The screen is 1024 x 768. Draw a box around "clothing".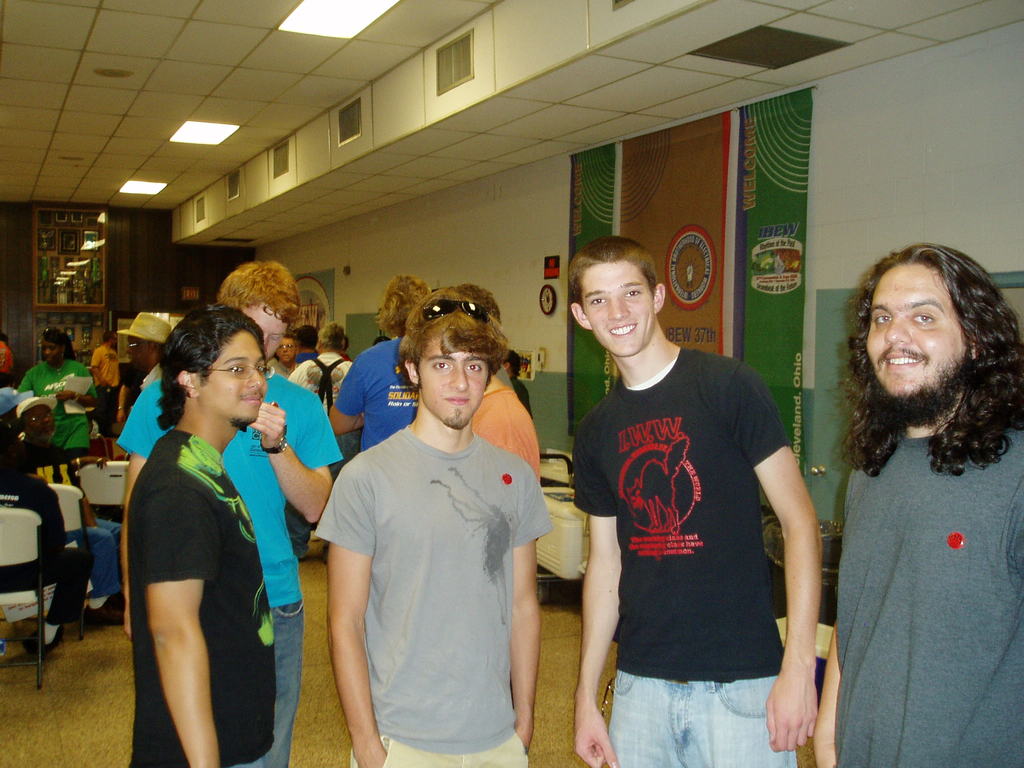
rect(330, 339, 424, 457).
